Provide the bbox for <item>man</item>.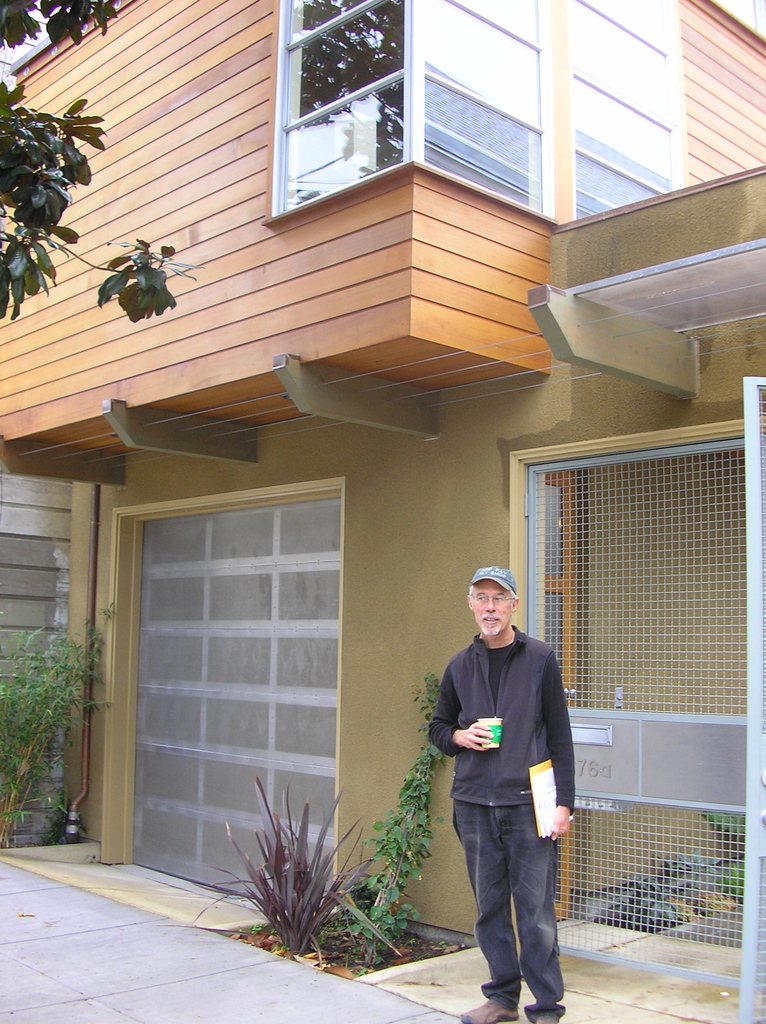
x1=424 y1=574 x2=586 y2=1002.
